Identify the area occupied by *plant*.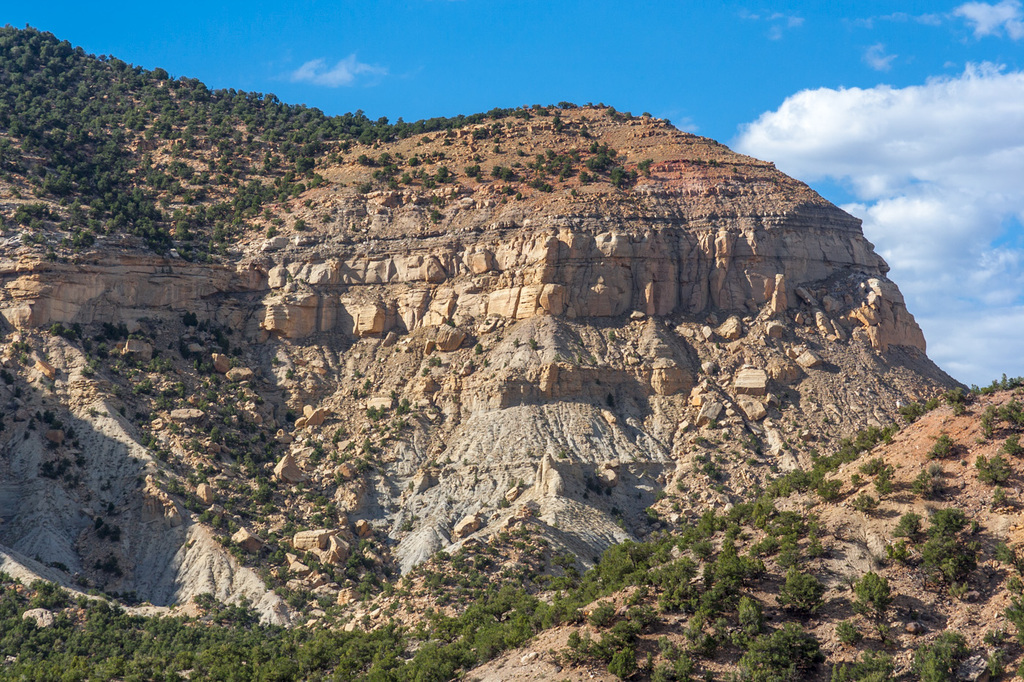
Area: (left=72, top=449, right=91, bottom=470).
